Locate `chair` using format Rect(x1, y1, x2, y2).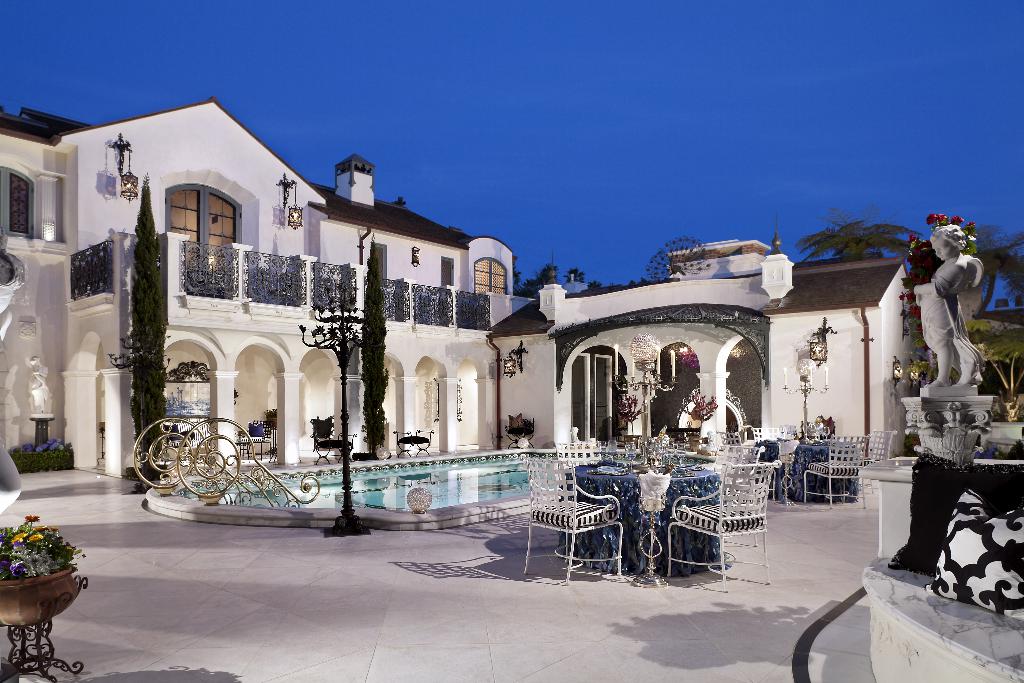
Rect(555, 437, 601, 498).
